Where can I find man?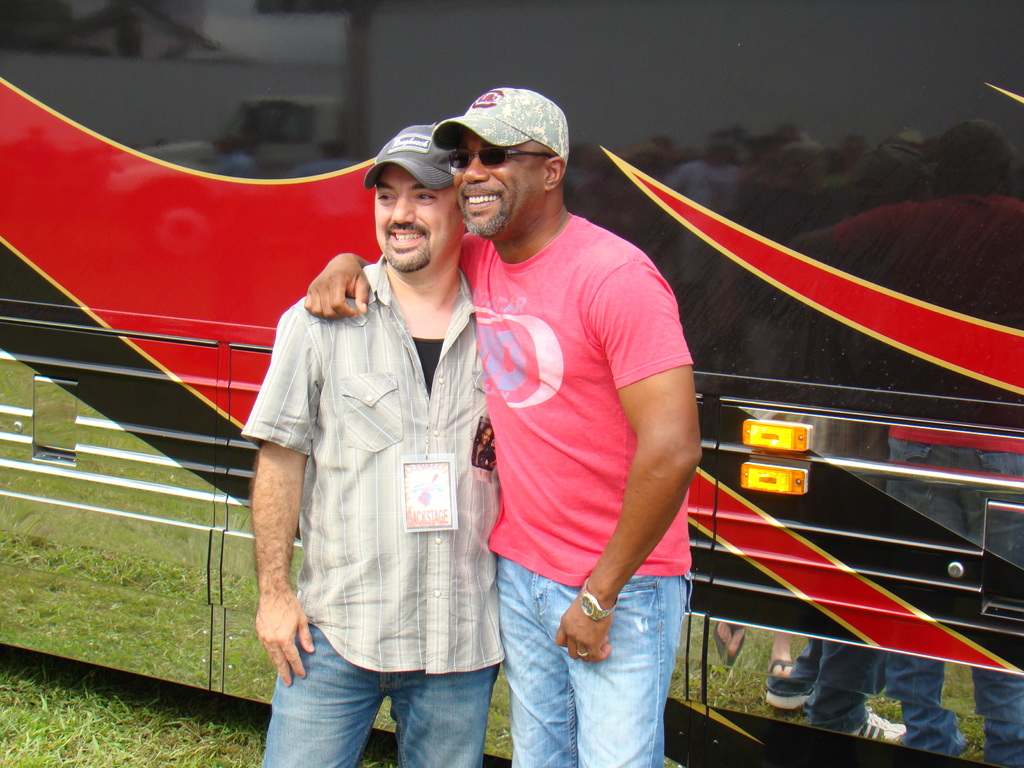
You can find it at x1=303 y1=81 x2=701 y2=767.
